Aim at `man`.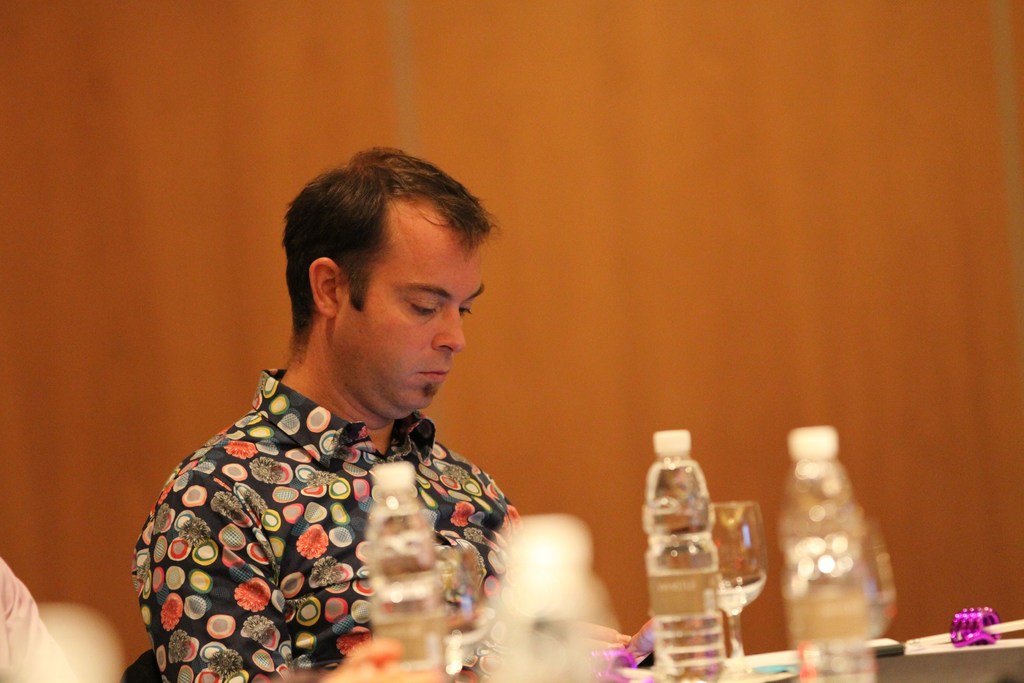
Aimed at 175/147/657/671.
